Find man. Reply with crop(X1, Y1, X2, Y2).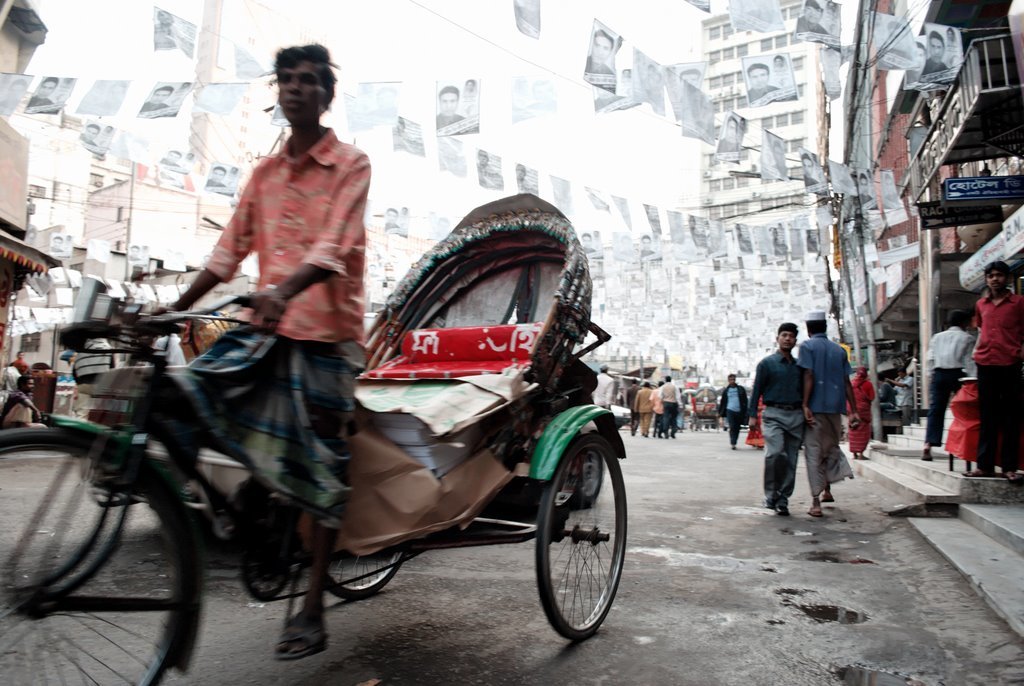
crop(919, 311, 975, 457).
